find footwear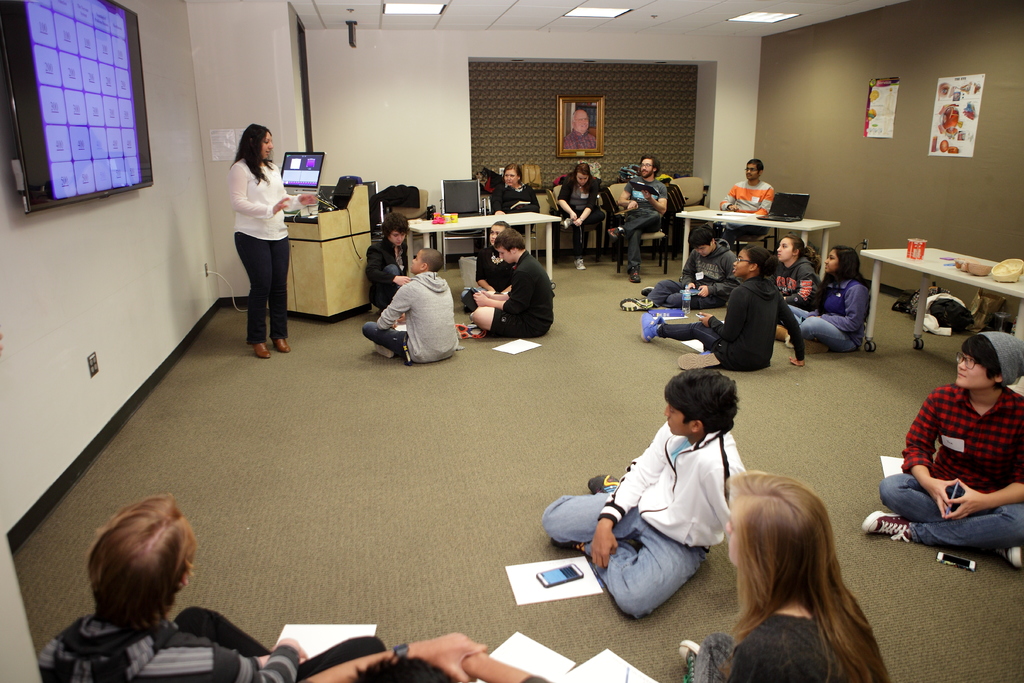
region(606, 227, 620, 241)
